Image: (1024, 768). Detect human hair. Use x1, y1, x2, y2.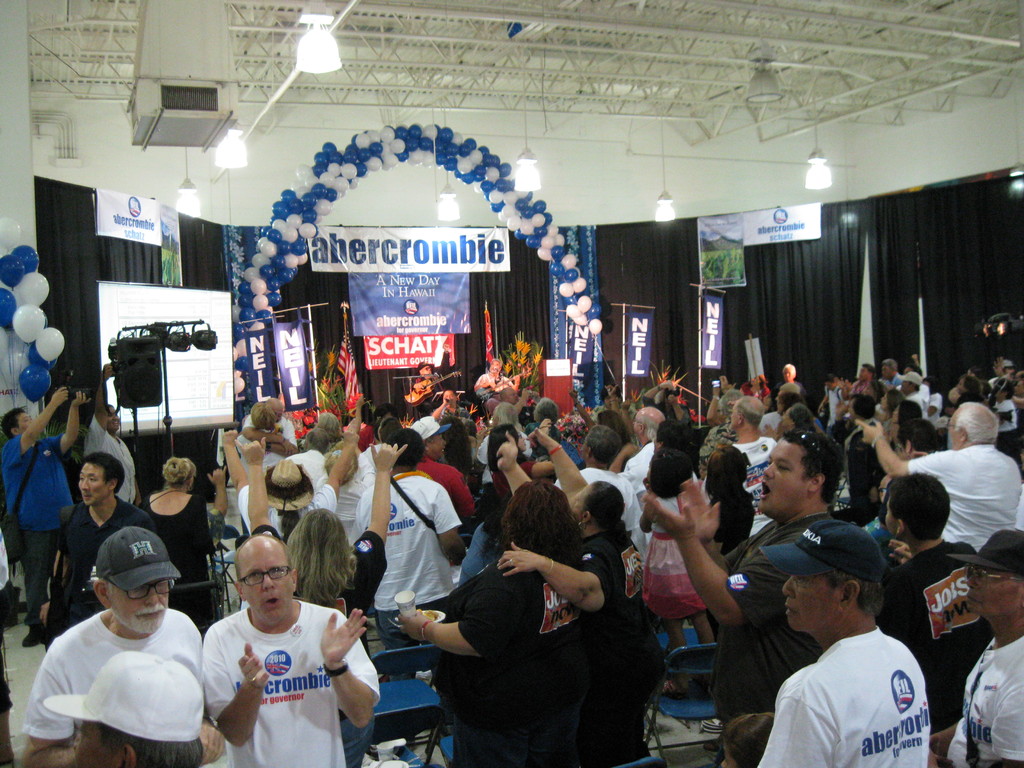
486, 426, 514, 465.
